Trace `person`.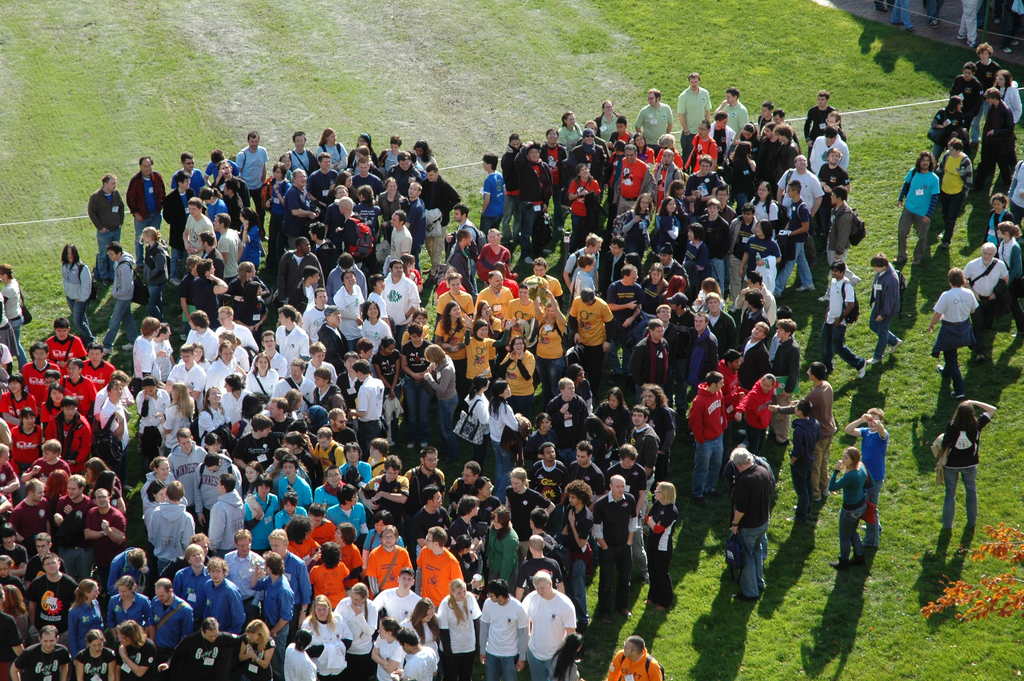
Traced to [left=614, top=444, right=650, bottom=589].
